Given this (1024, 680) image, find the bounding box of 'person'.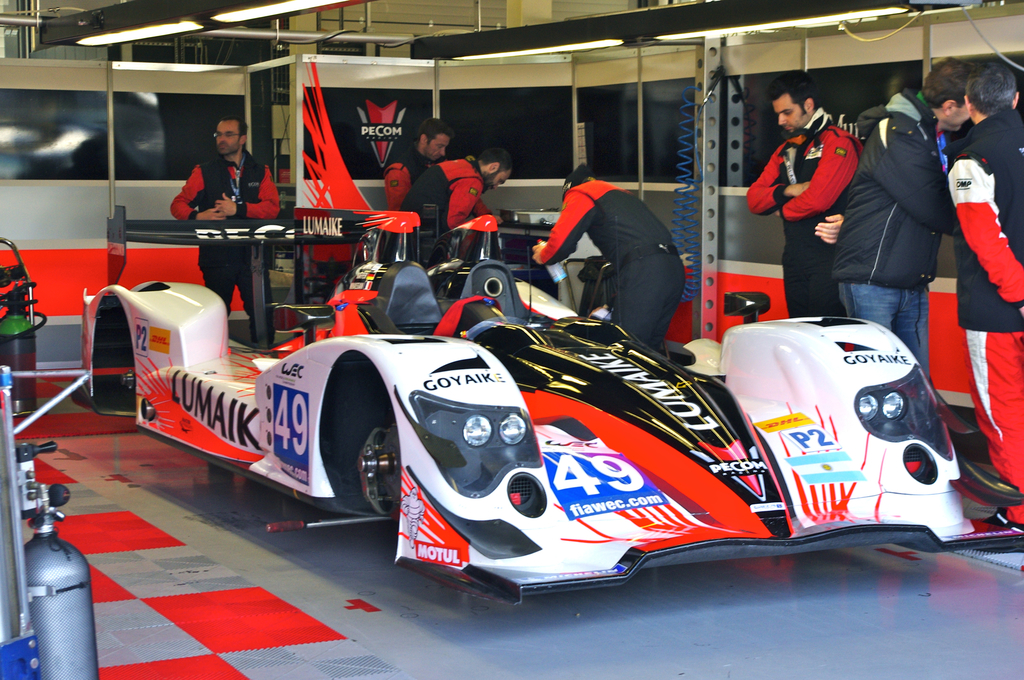
(left=378, top=114, right=448, bottom=213).
